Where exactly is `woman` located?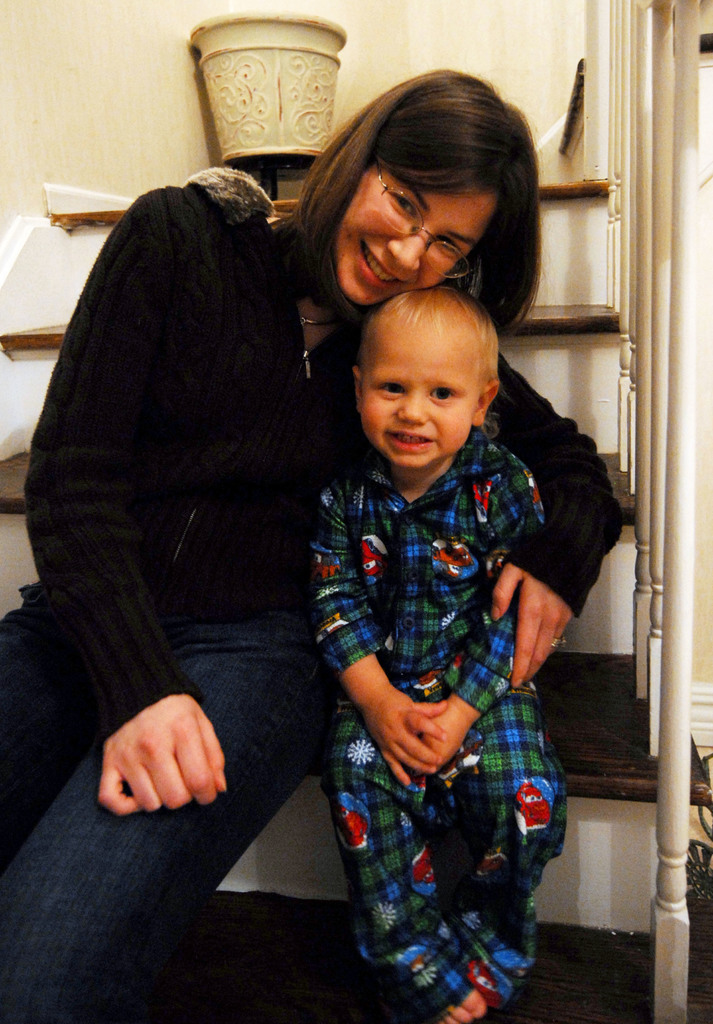
Its bounding box is box=[0, 55, 627, 1023].
